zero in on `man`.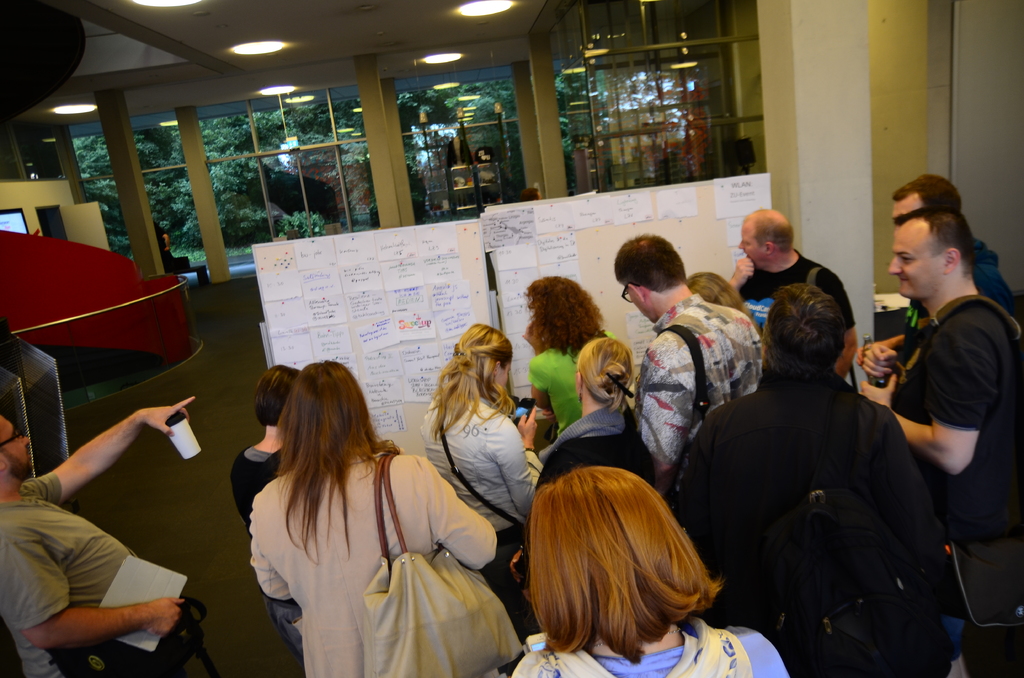
Zeroed in: (left=854, top=209, right=1023, bottom=677).
